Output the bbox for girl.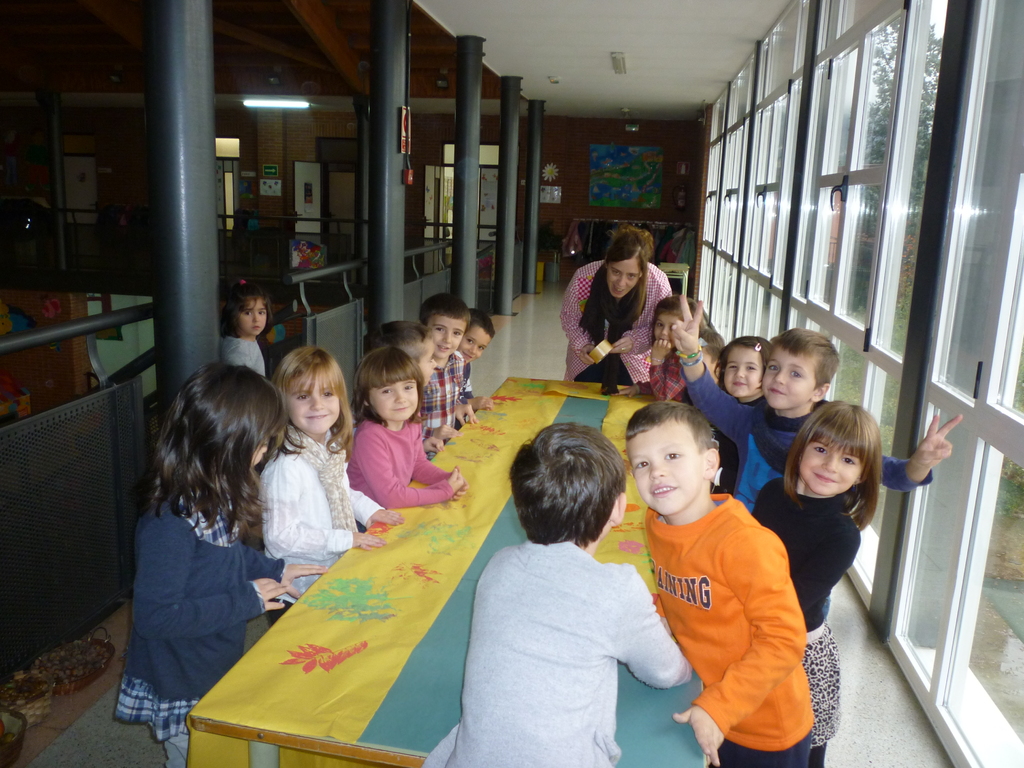
select_region(221, 278, 275, 385).
